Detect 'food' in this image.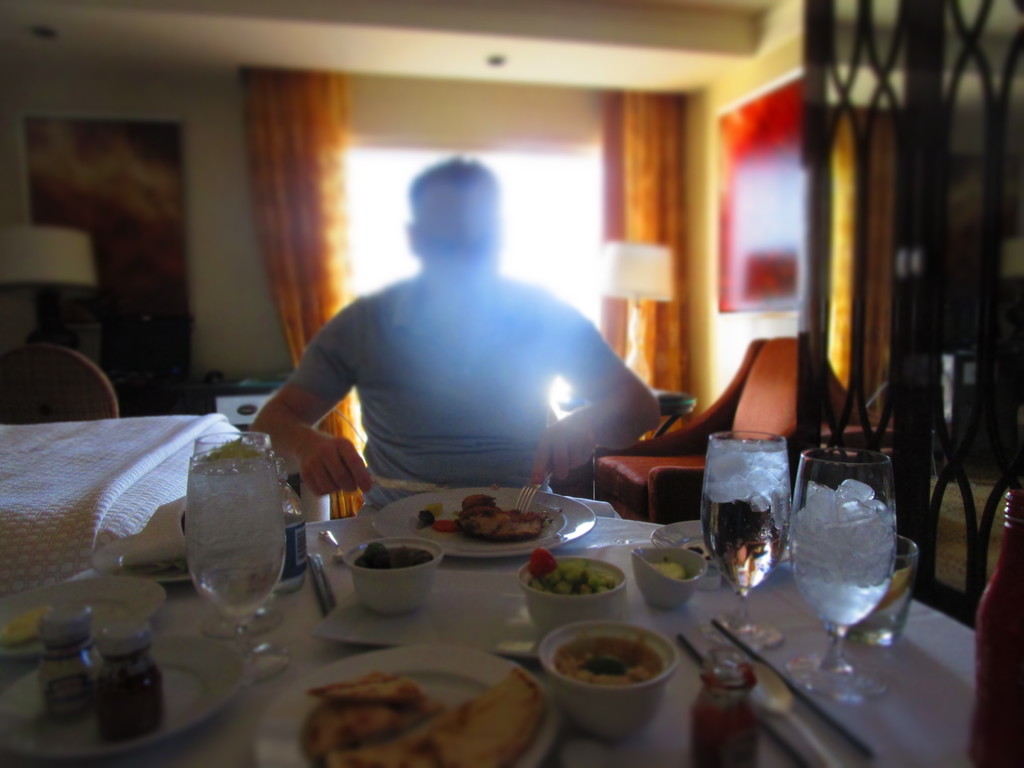
Detection: l=435, t=493, r=544, b=541.
